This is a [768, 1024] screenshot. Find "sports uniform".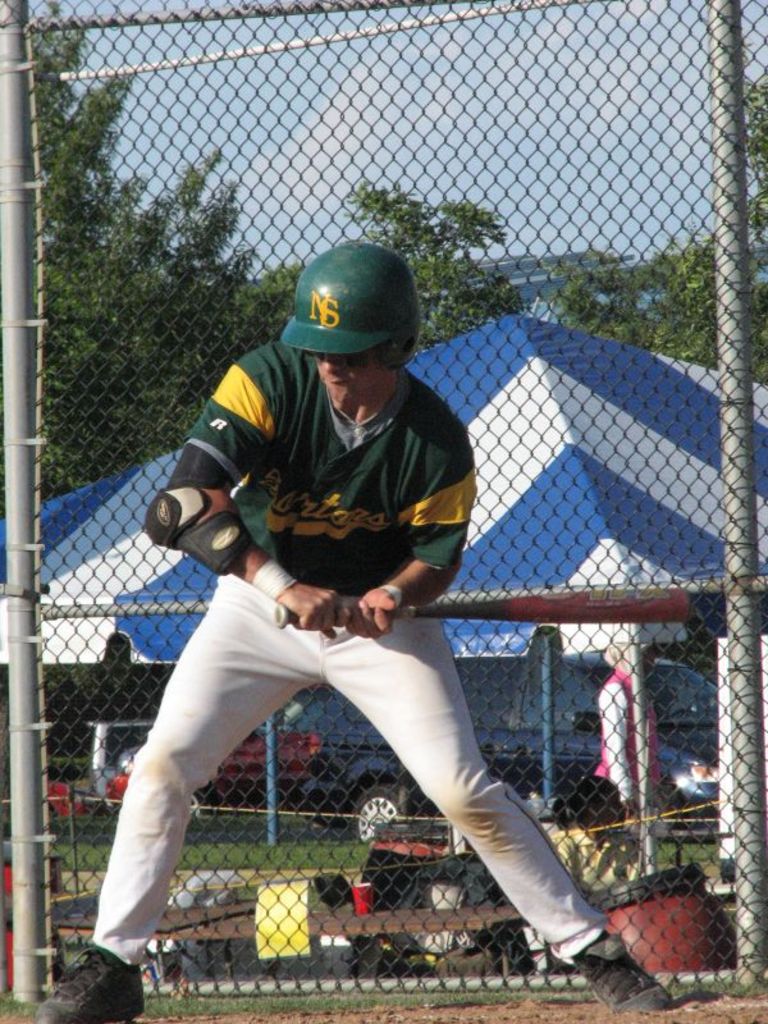
Bounding box: (33, 239, 673, 1023).
